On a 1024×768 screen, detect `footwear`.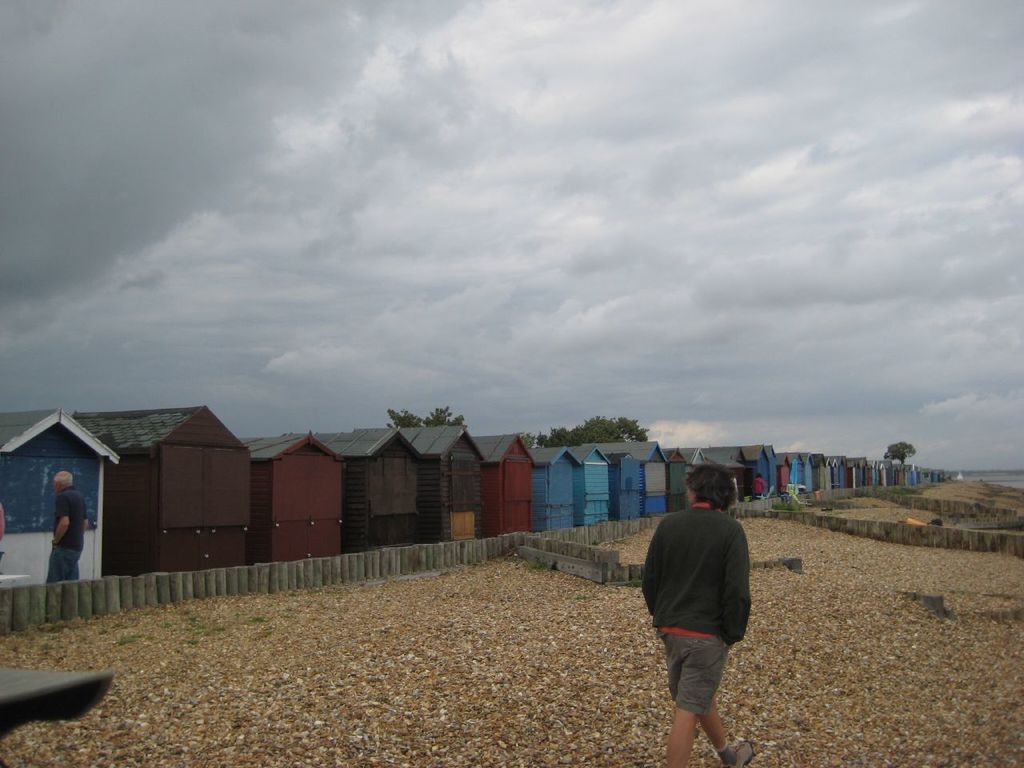
Rect(726, 742, 760, 767).
